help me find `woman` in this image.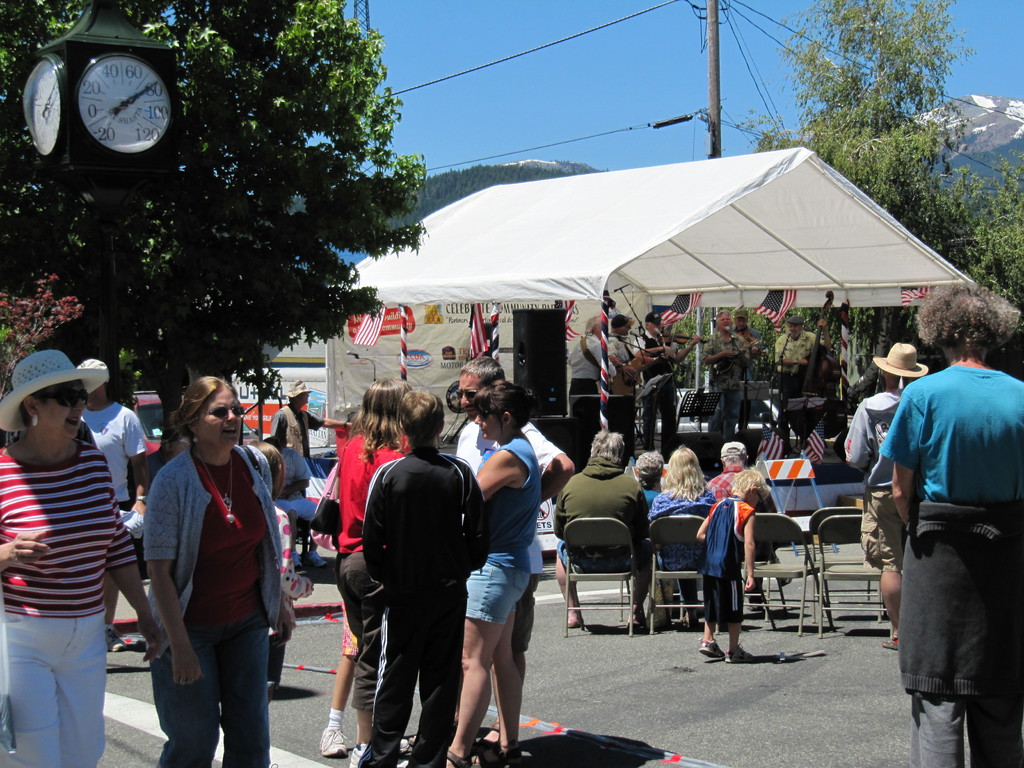
Found it: 0, 352, 164, 767.
